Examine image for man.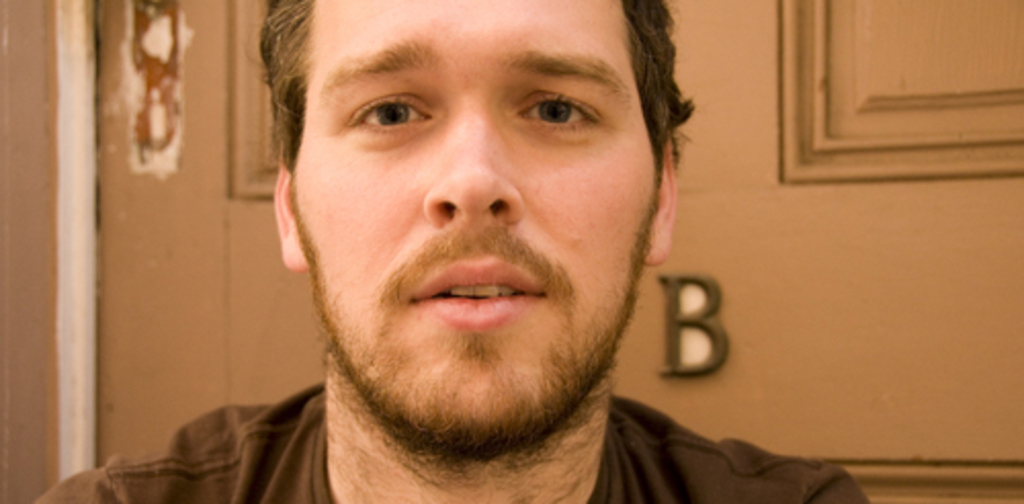
Examination result: 33 0 874 502.
